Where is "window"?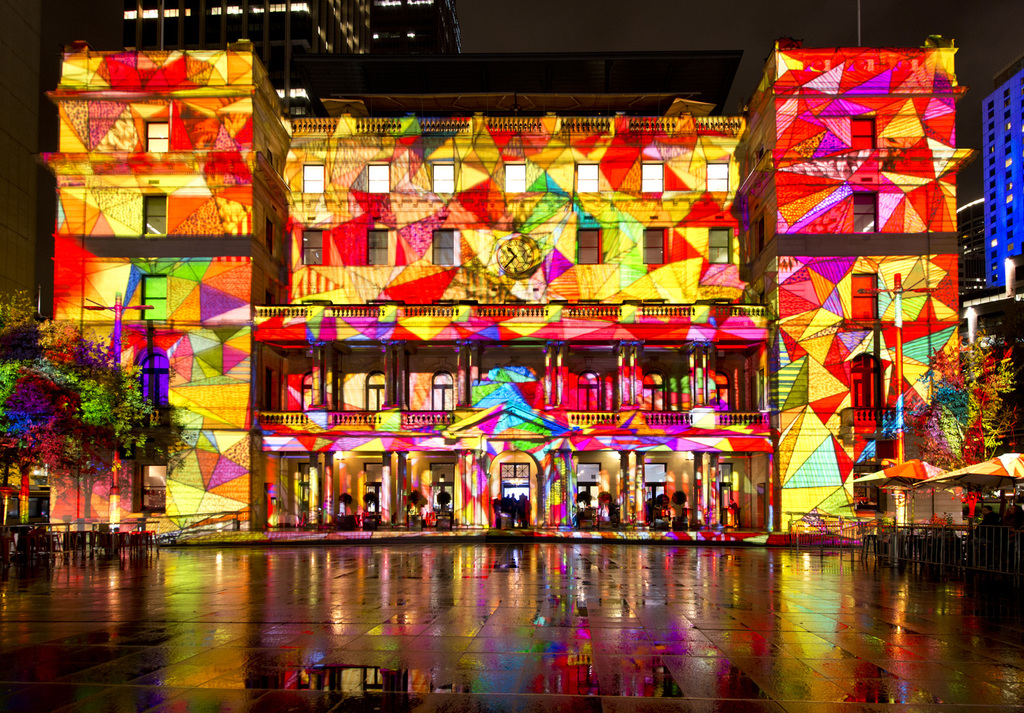
bbox=(428, 162, 454, 189).
